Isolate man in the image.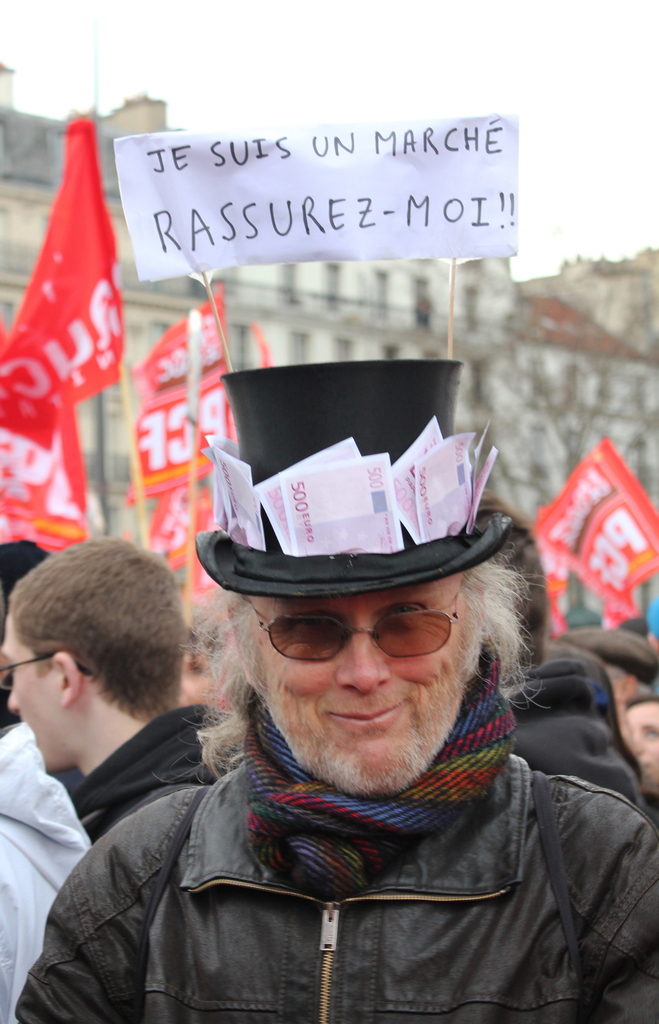
Isolated region: rect(54, 389, 648, 1023).
